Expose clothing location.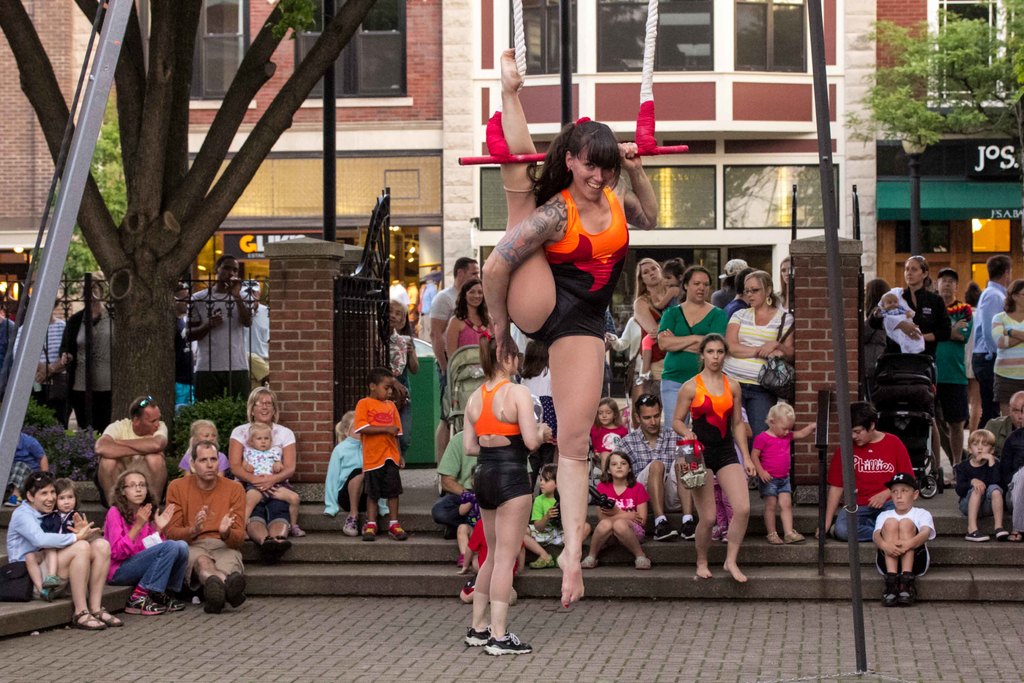
Exposed at l=51, t=507, r=89, b=541.
